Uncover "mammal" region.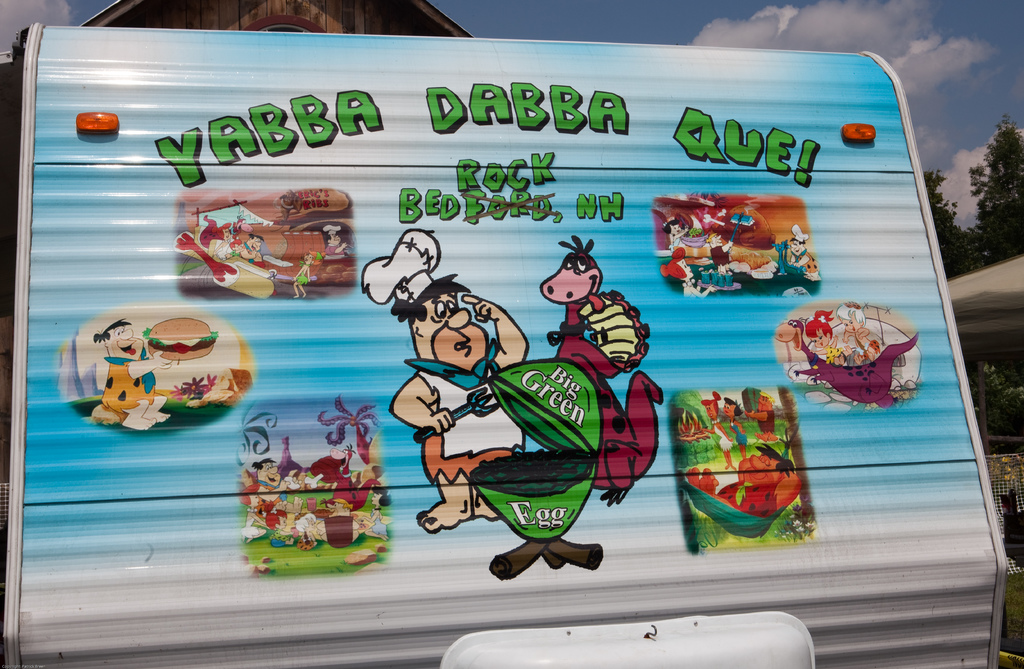
Uncovered: 663, 215, 688, 250.
